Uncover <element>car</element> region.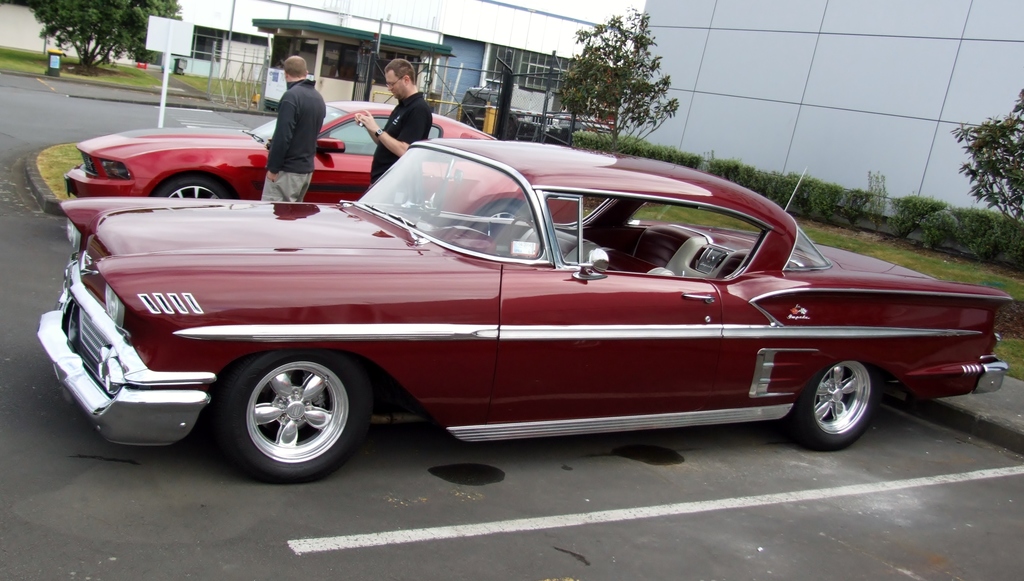
Uncovered: crop(34, 164, 1021, 484).
